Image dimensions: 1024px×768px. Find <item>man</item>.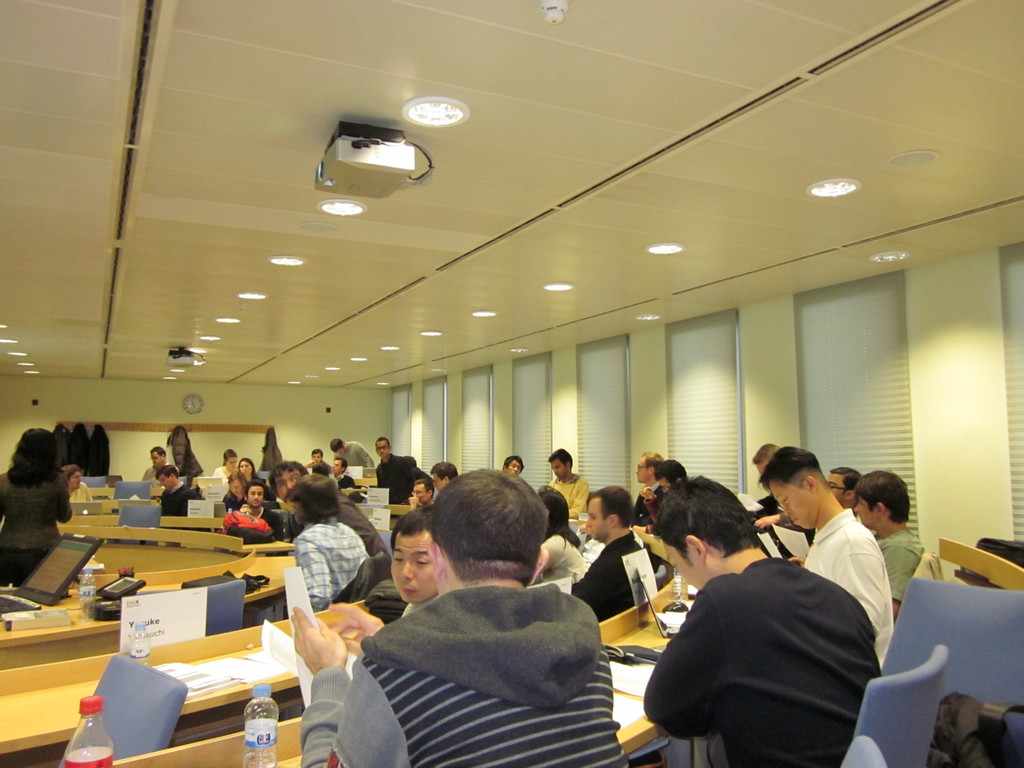
crop(223, 484, 285, 542).
